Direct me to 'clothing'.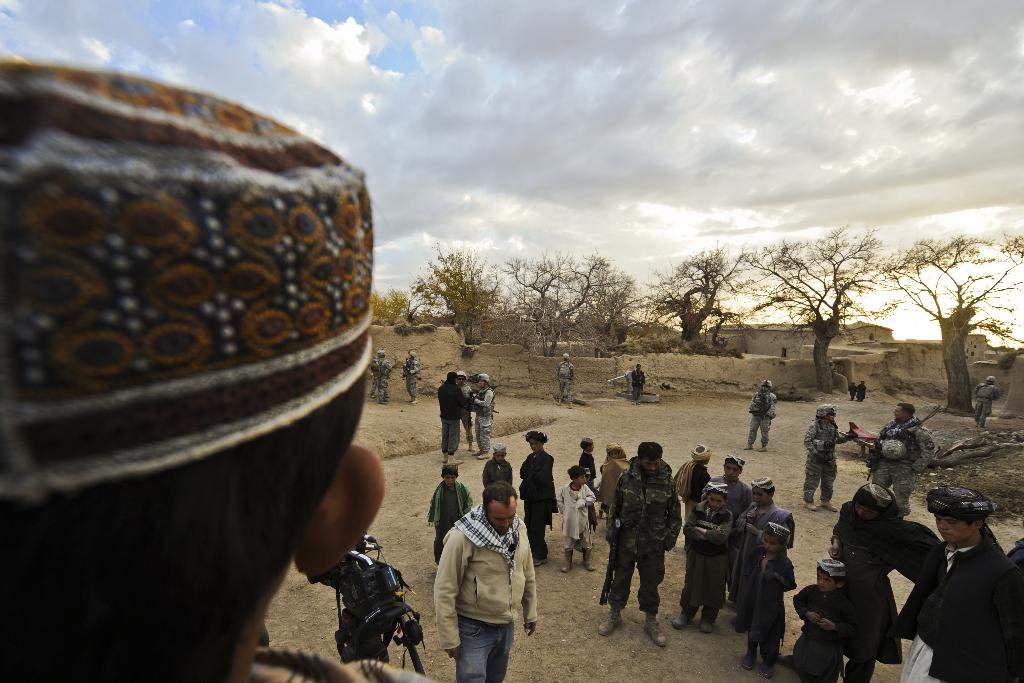
Direction: bbox(869, 416, 916, 513).
